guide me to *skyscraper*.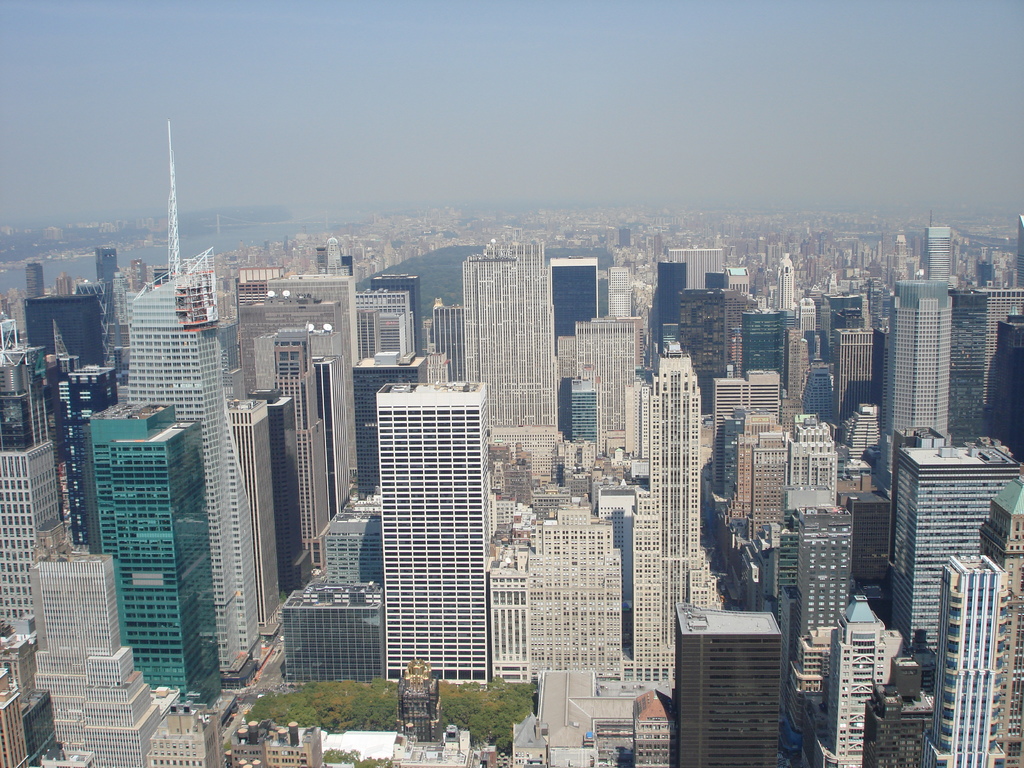
Guidance: 790, 426, 835, 500.
